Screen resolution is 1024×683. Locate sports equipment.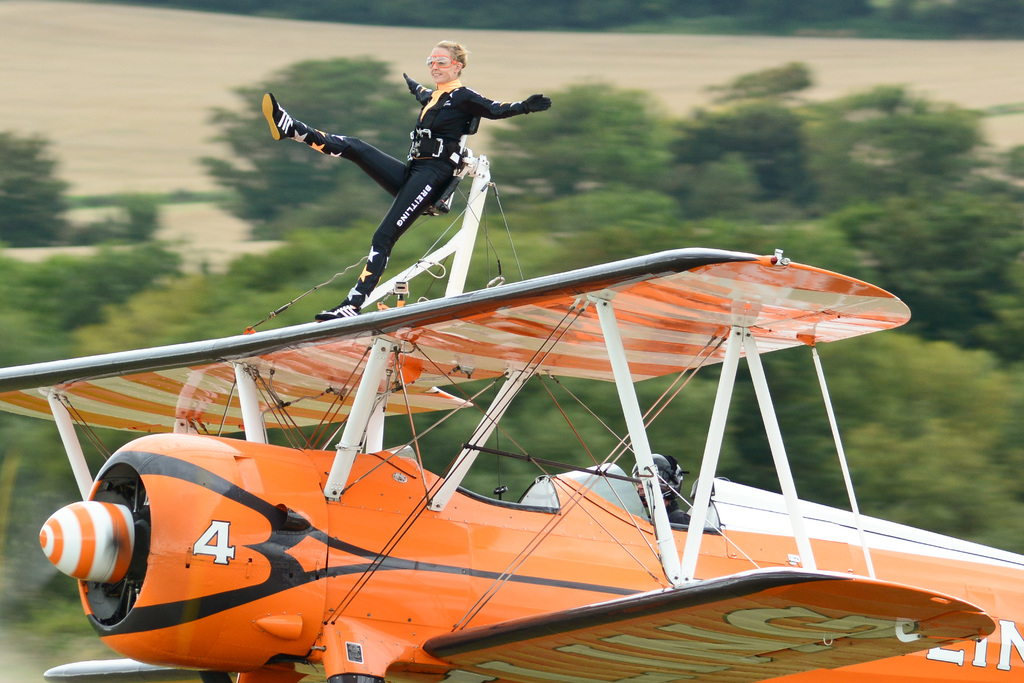
x1=316, y1=299, x2=361, y2=320.
